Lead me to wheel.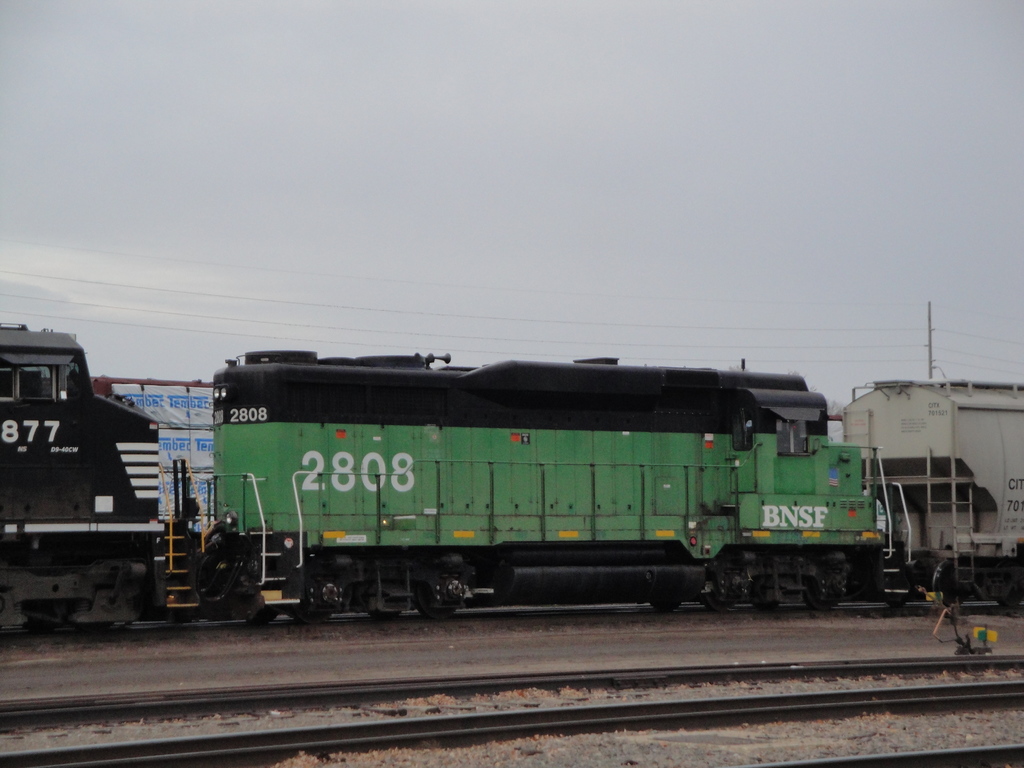
Lead to BBox(697, 595, 735, 616).
